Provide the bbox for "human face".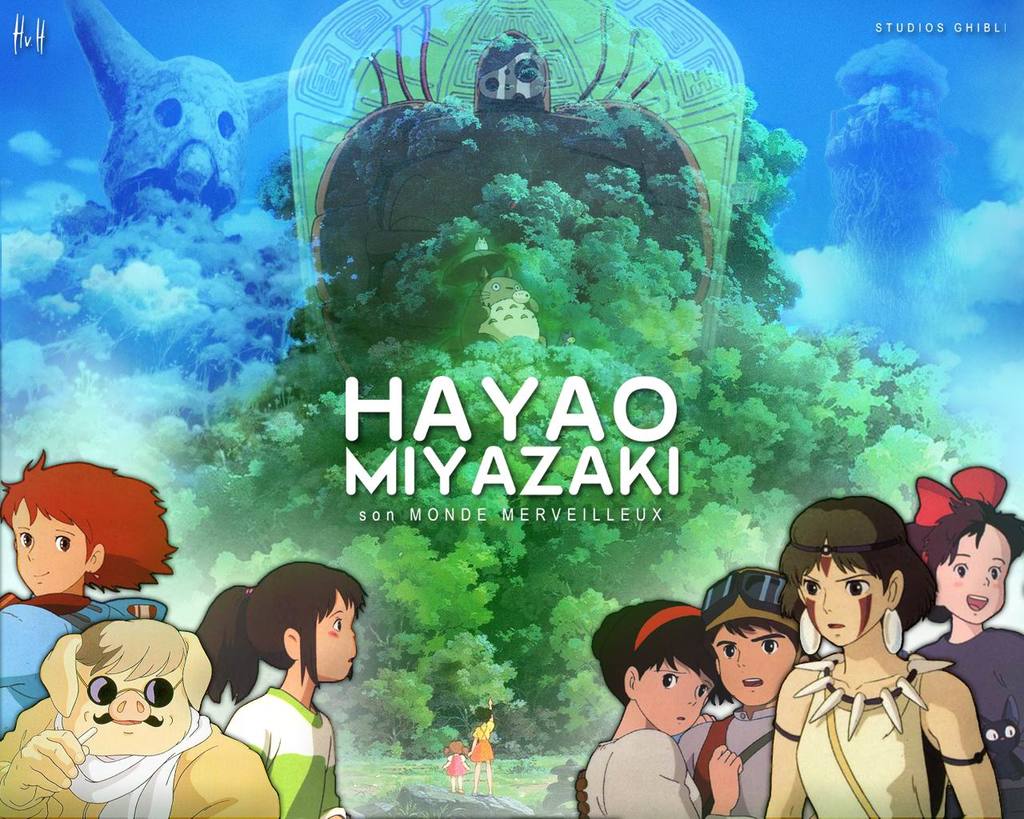
x1=799 y1=541 x2=886 y2=643.
